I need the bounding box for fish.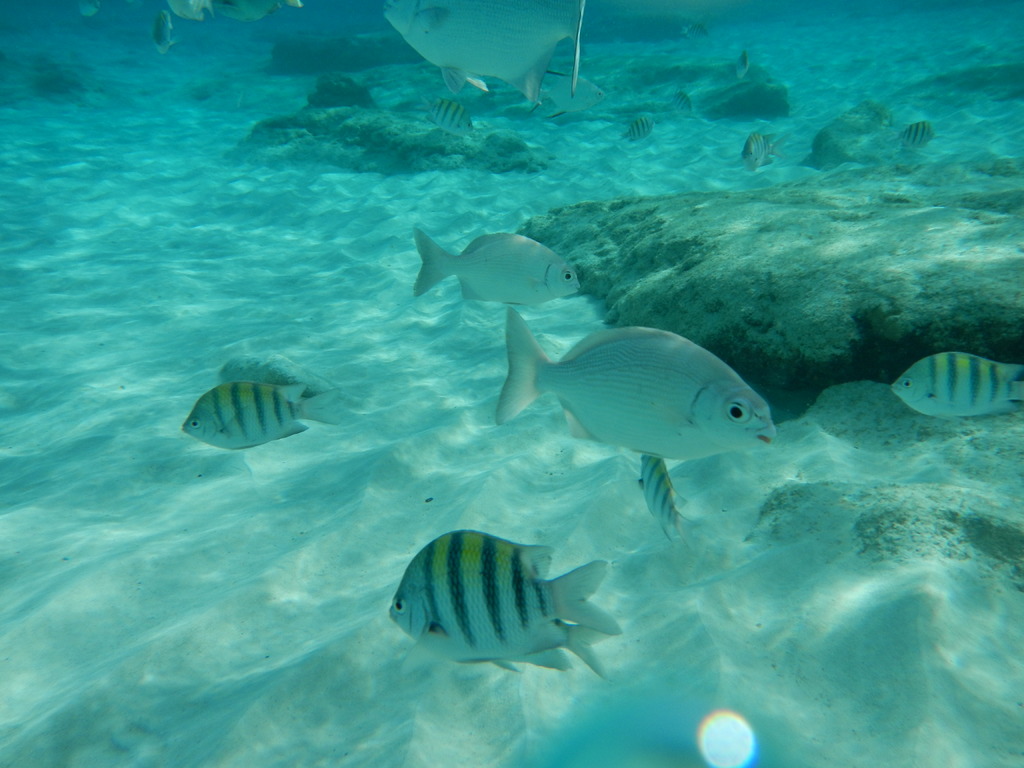
Here it is: left=897, top=120, right=934, bottom=148.
